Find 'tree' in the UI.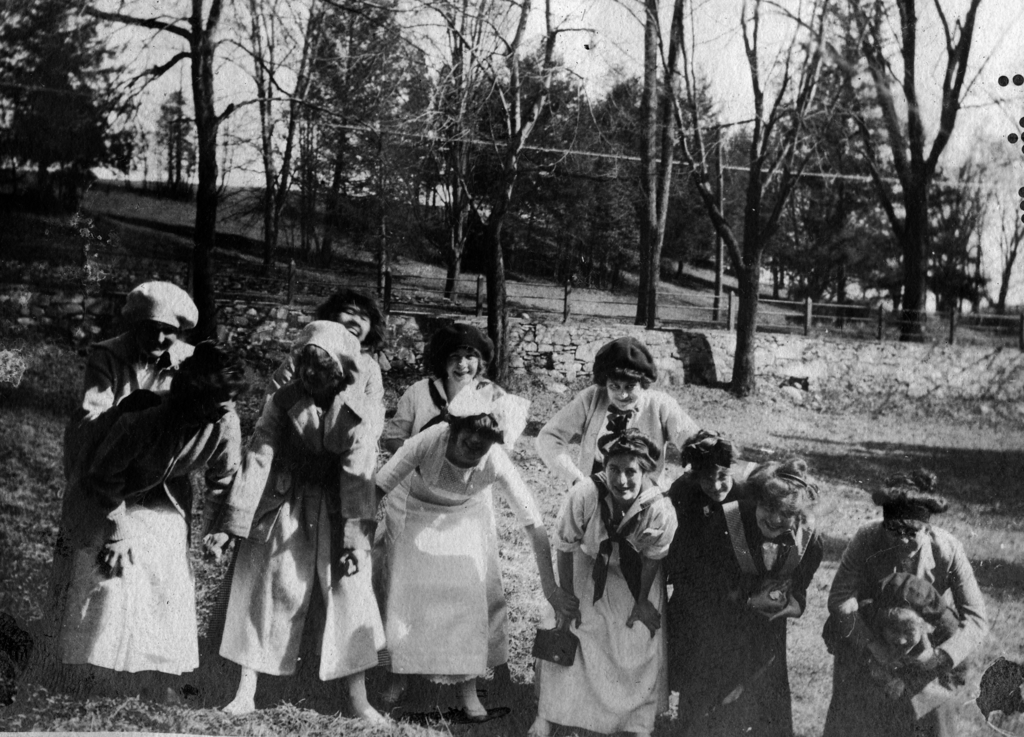
UI element at 385 63 519 306.
